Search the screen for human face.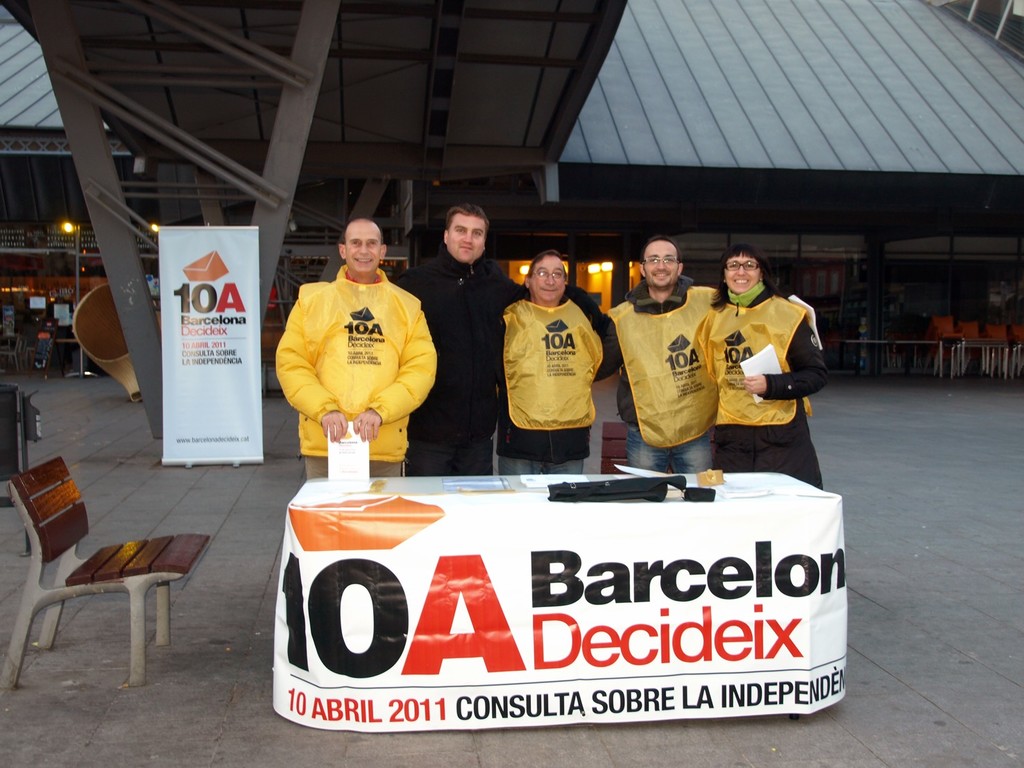
Found at select_region(645, 246, 676, 287).
